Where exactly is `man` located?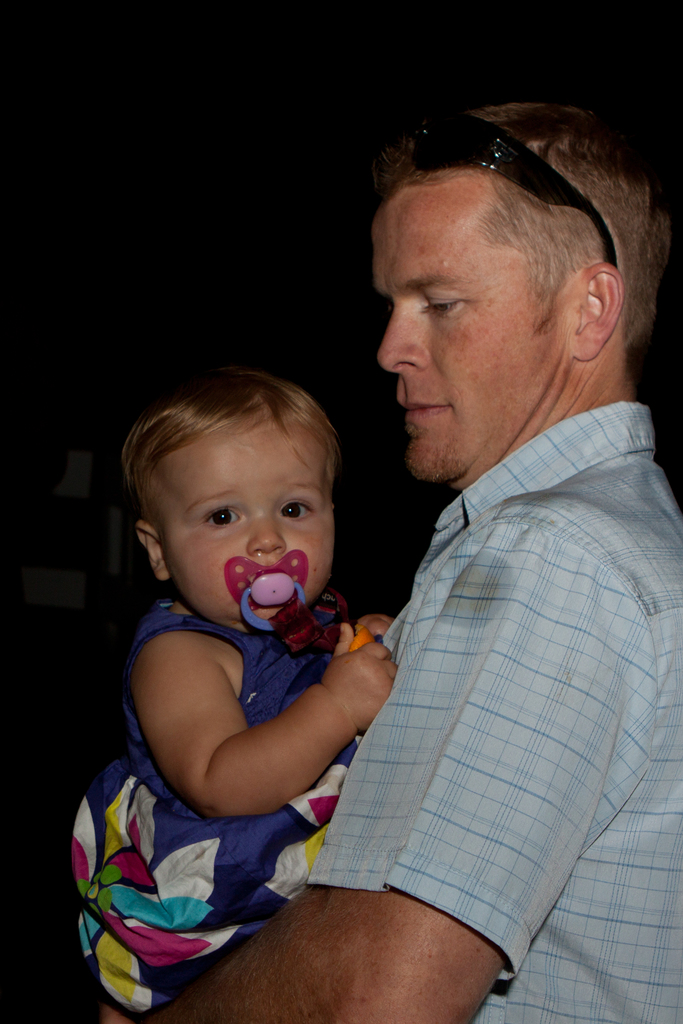
Its bounding box is (103, 98, 682, 1023).
